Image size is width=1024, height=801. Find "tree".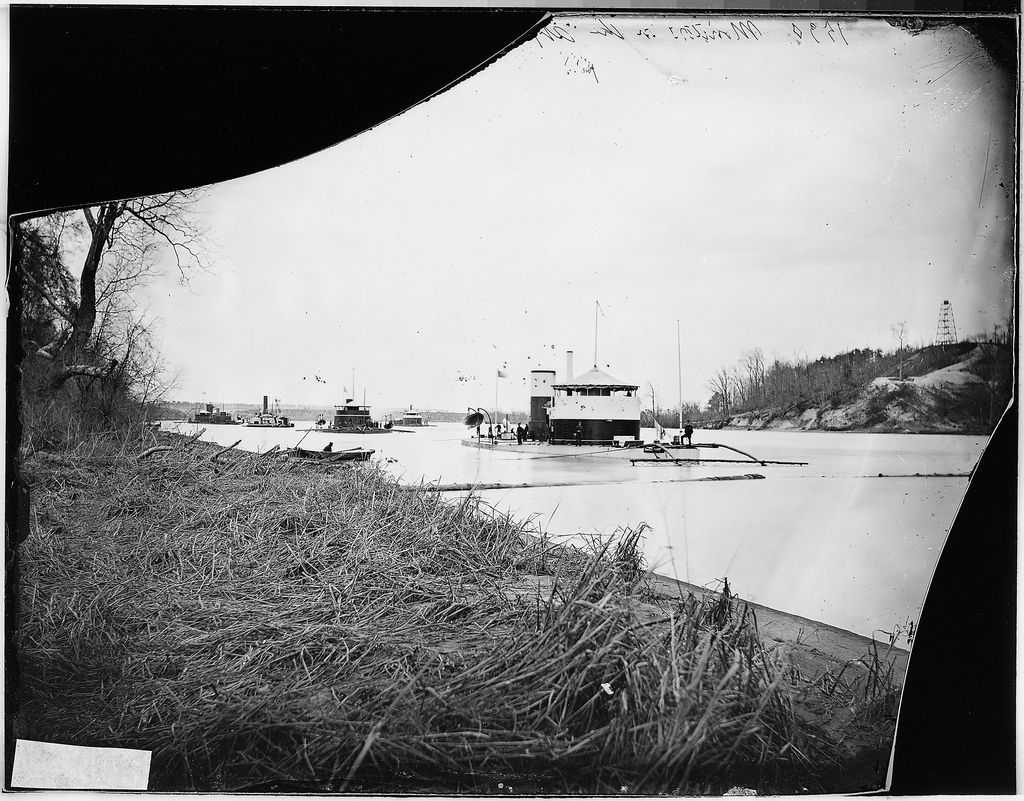
crop(681, 336, 767, 415).
